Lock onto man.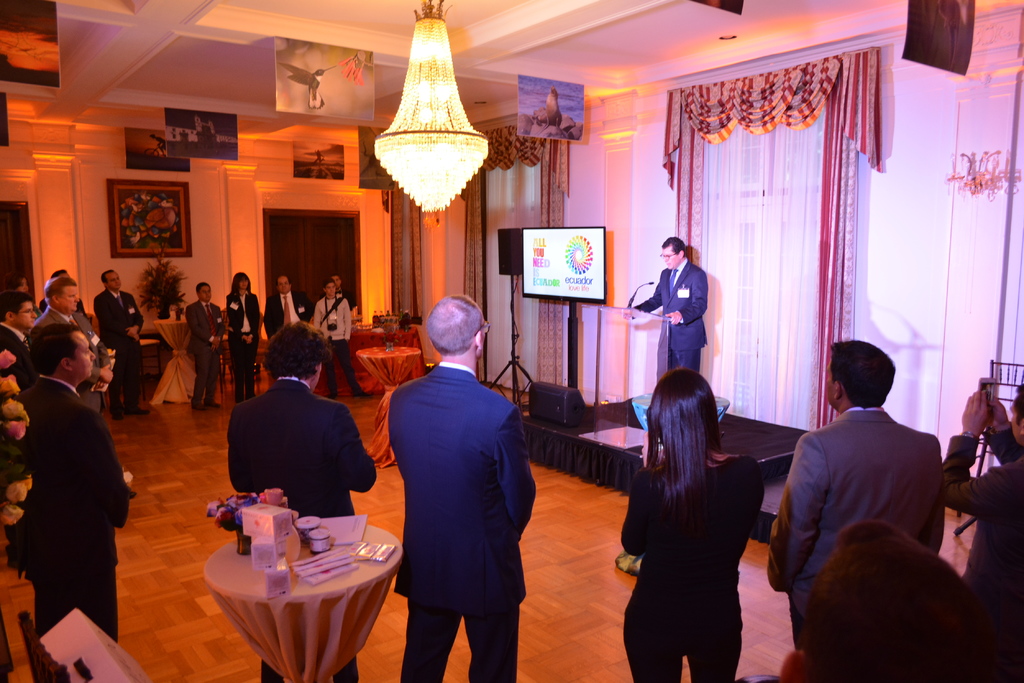
Locked: [x1=388, y1=292, x2=538, y2=682].
